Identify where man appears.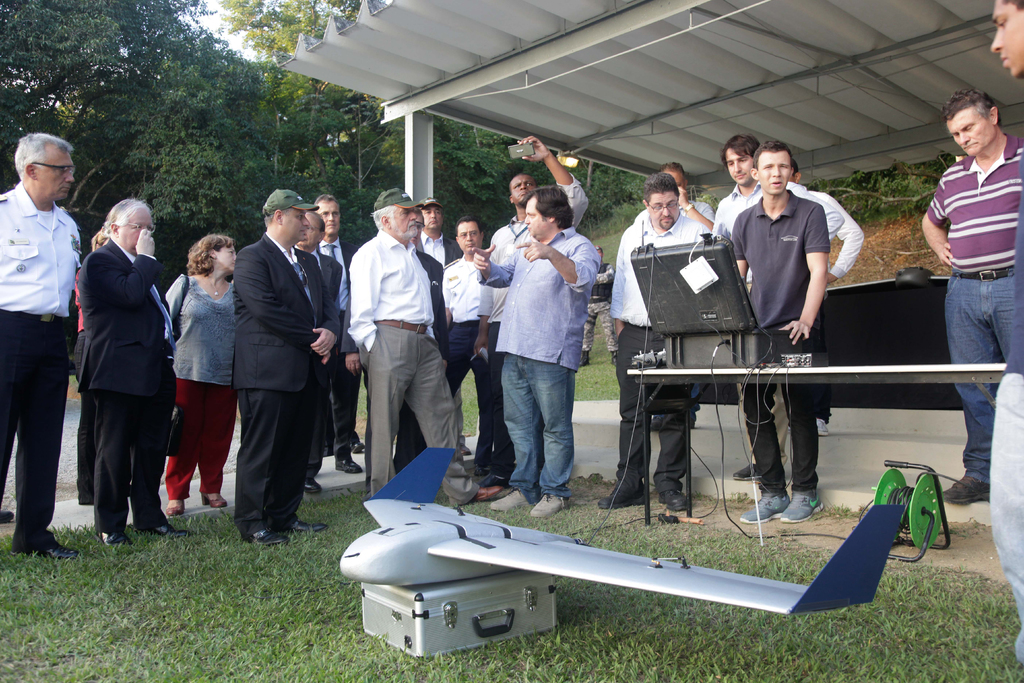
Appears at [left=710, top=131, right=846, bottom=232].
